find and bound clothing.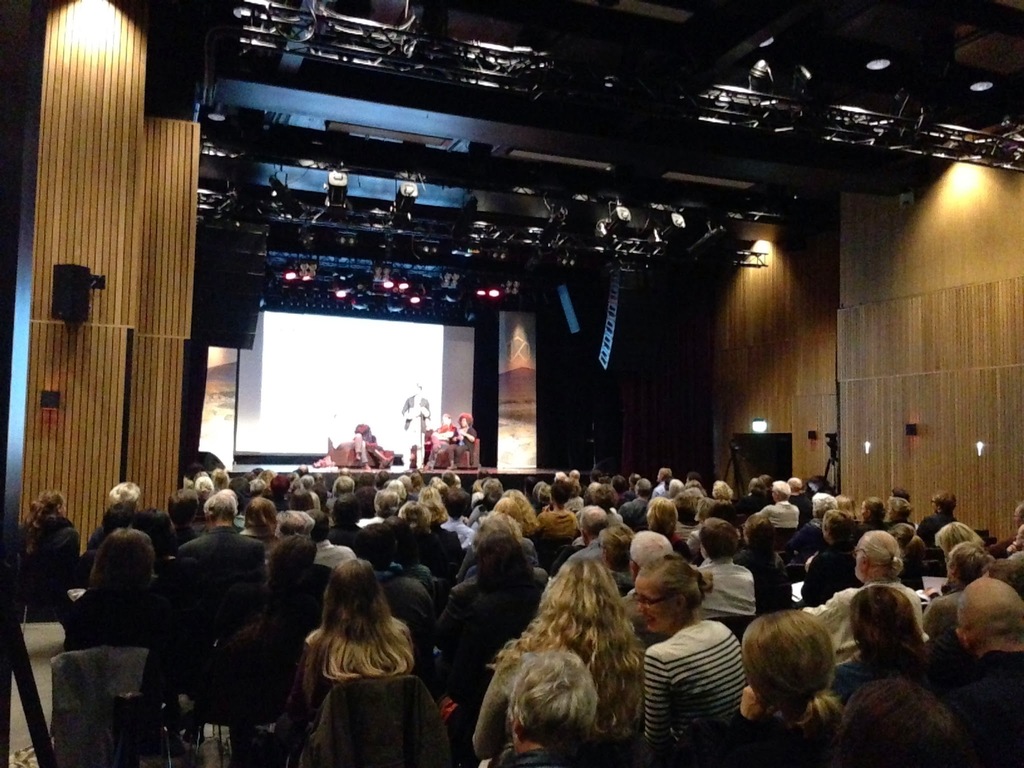
Bound: {"x1": 639, "y1": 598, "x2": 753, "y2": 750}.
